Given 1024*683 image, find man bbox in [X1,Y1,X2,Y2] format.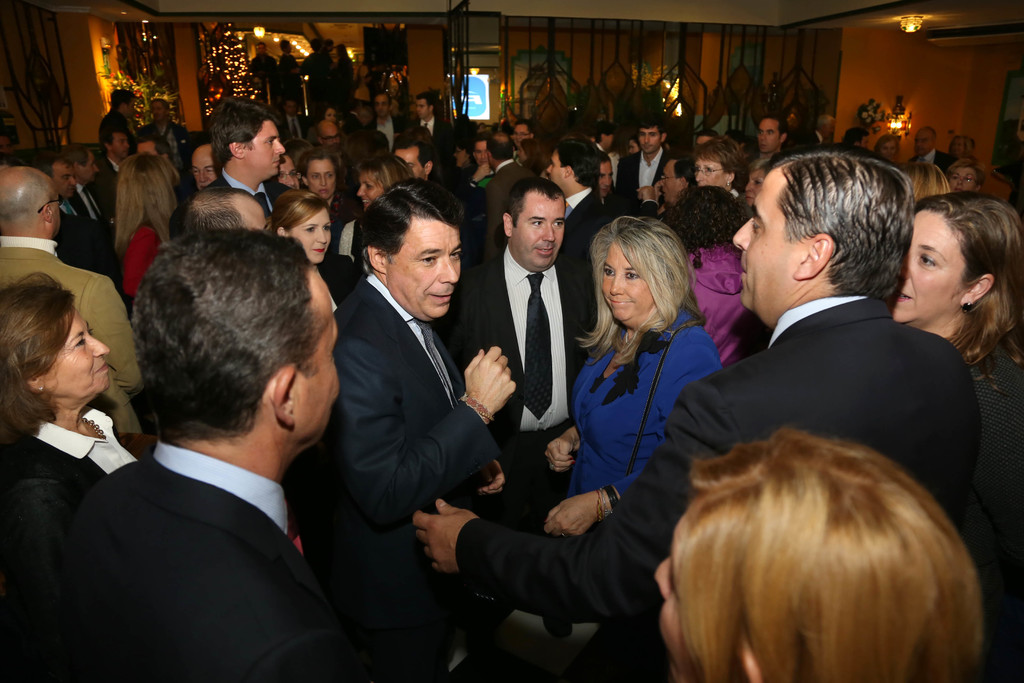
[45,160,90,218].
